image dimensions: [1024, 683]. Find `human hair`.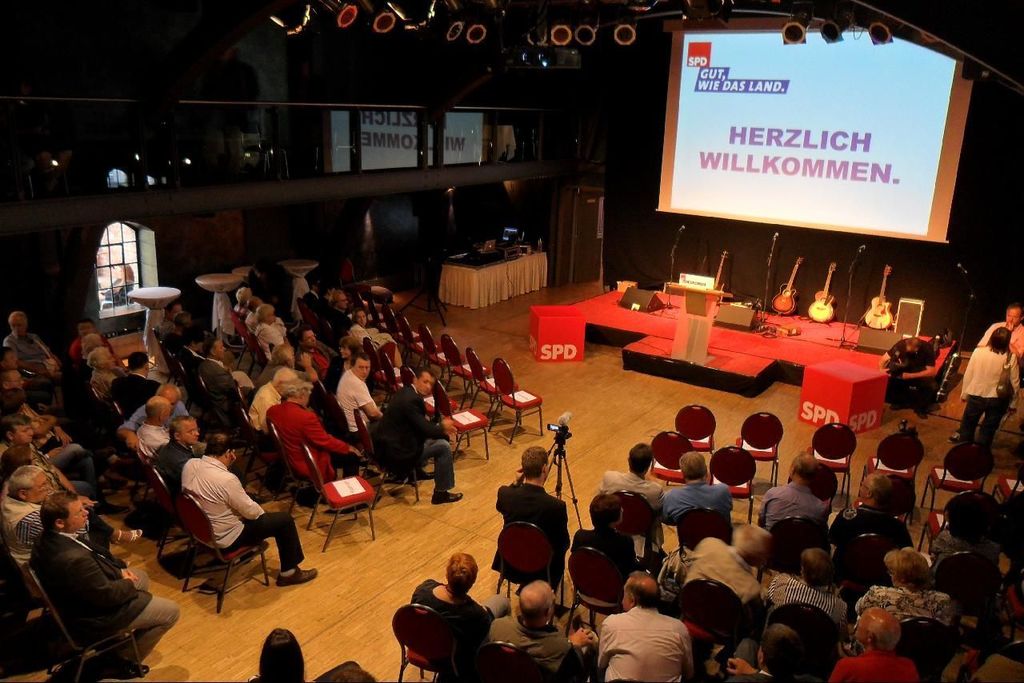
bbox=(518, 579, 559, 625).
